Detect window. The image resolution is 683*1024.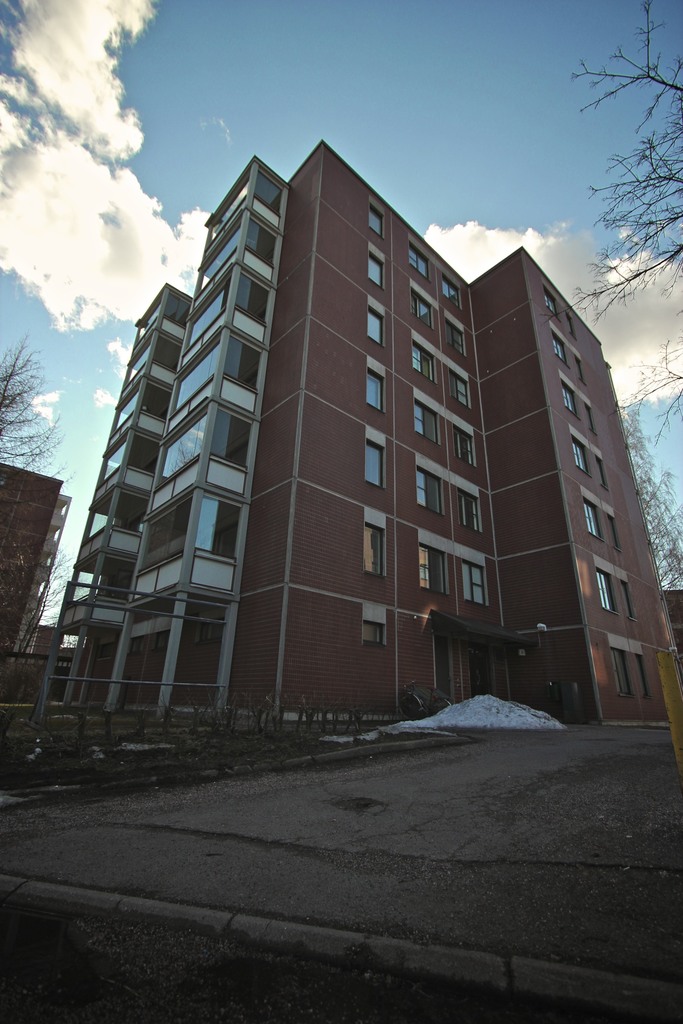
(x1=541, y1=280, x2=554, y2=321).
